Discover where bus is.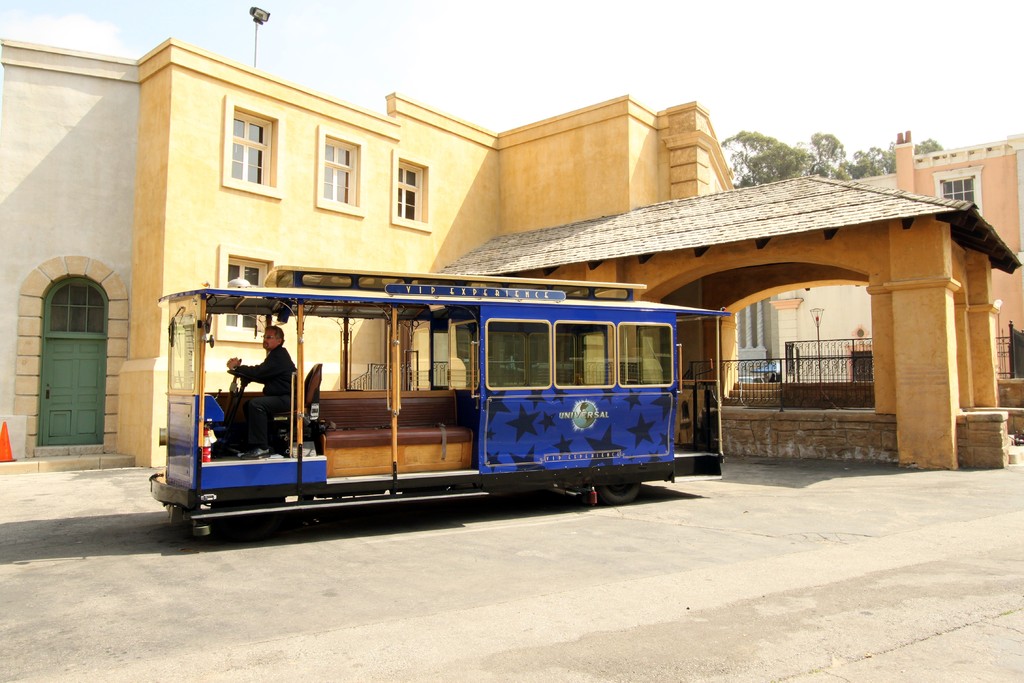
Discovered at 150,263,733,539.
